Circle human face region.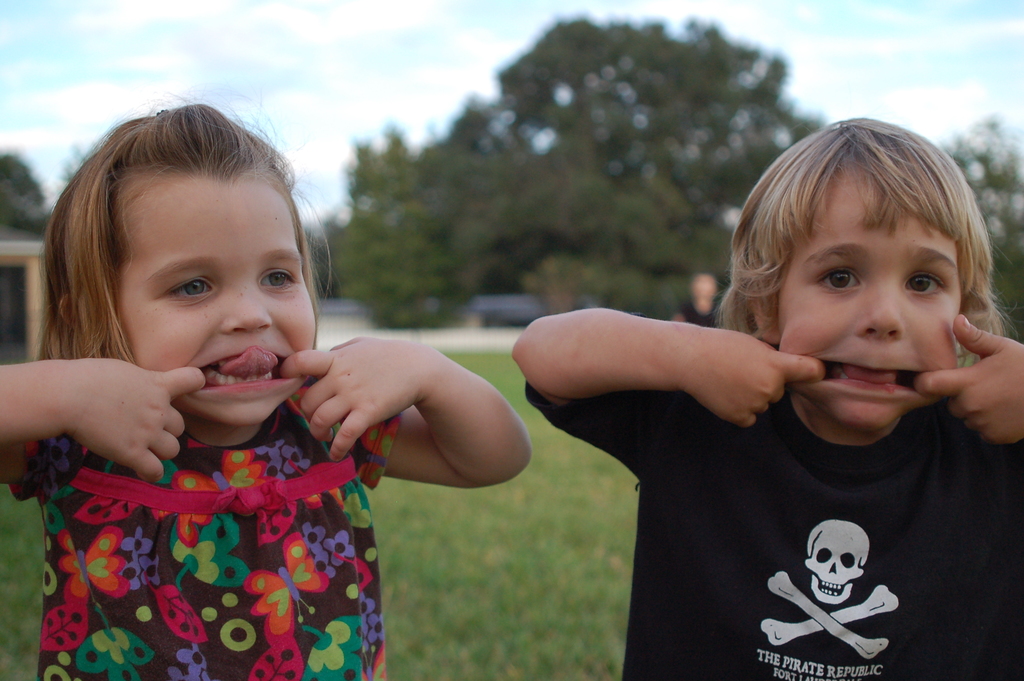
Region: 129,175,314,432.
